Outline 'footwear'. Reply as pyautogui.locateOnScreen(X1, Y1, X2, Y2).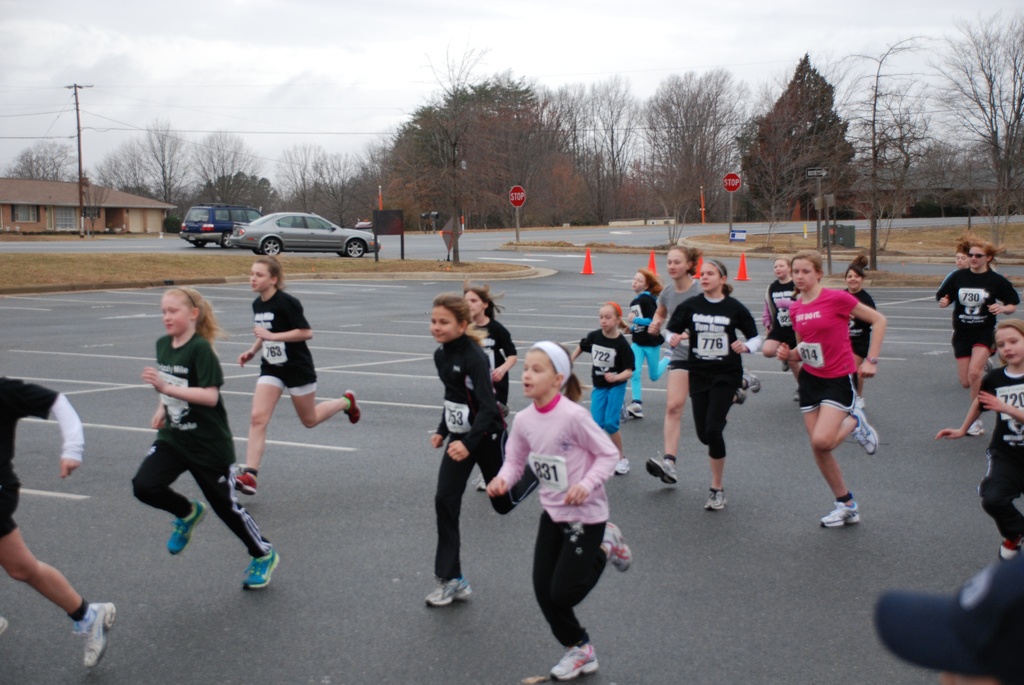
pyautogui.locateOnScreen(970, 419, 986, 436).
